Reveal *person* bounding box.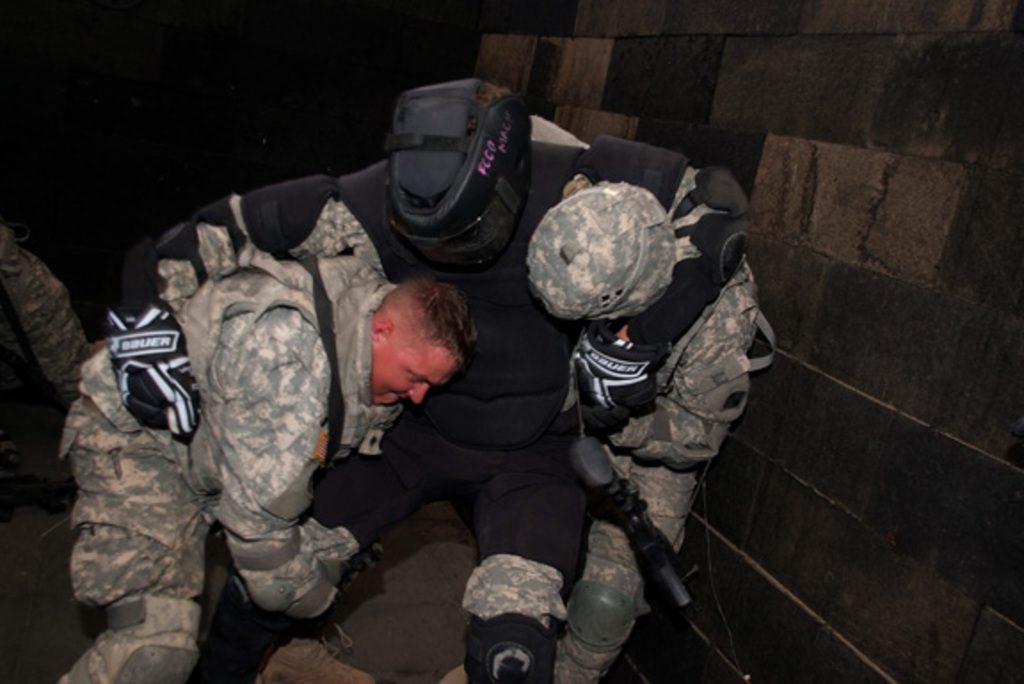
Revealed: 528,107,777,682.
